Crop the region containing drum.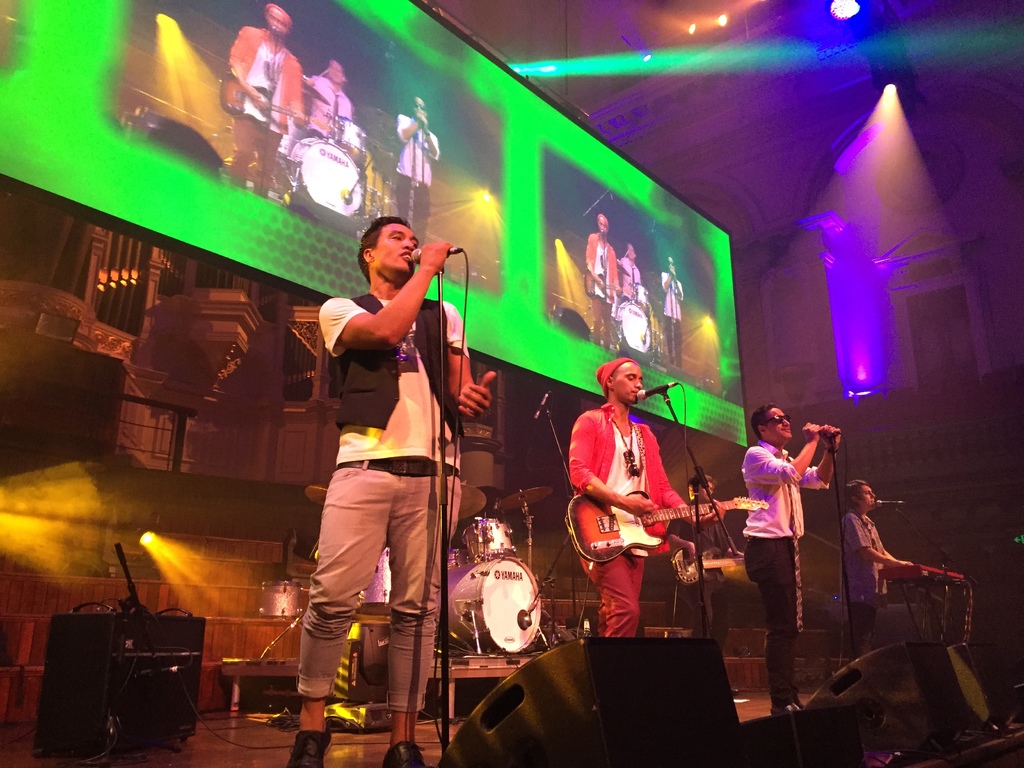
Crop region: {"left": 357, "top": 545, "right": 394, "bottom": 617}.
